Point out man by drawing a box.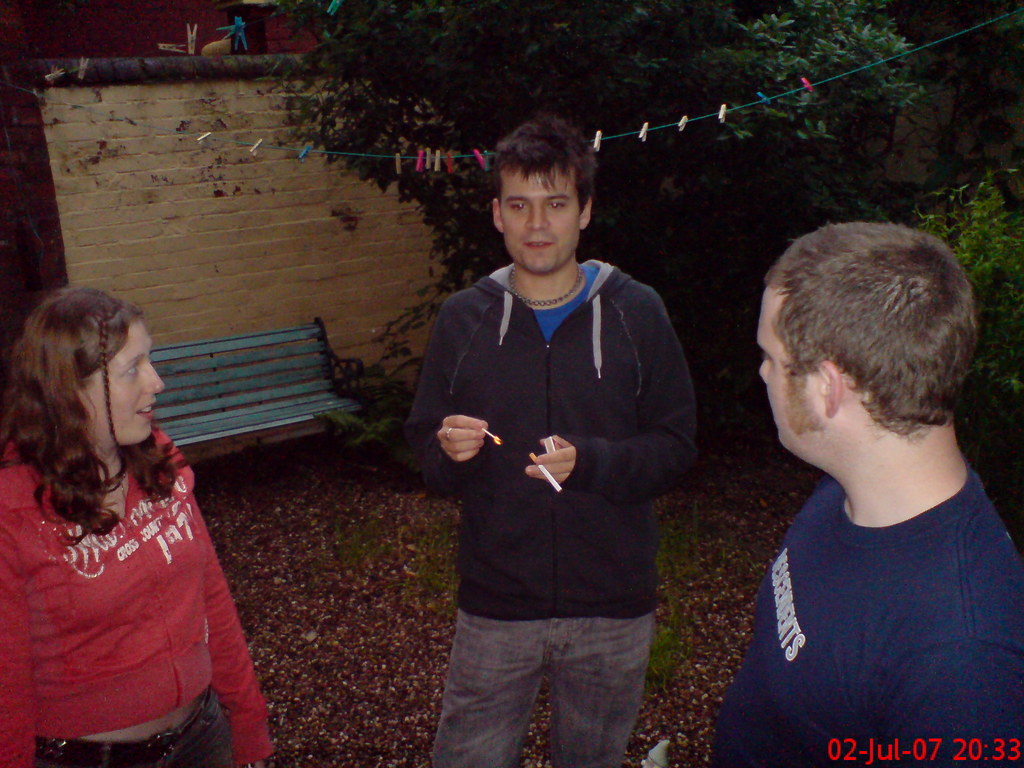
bbox=(707, 220, 1023, 767).
